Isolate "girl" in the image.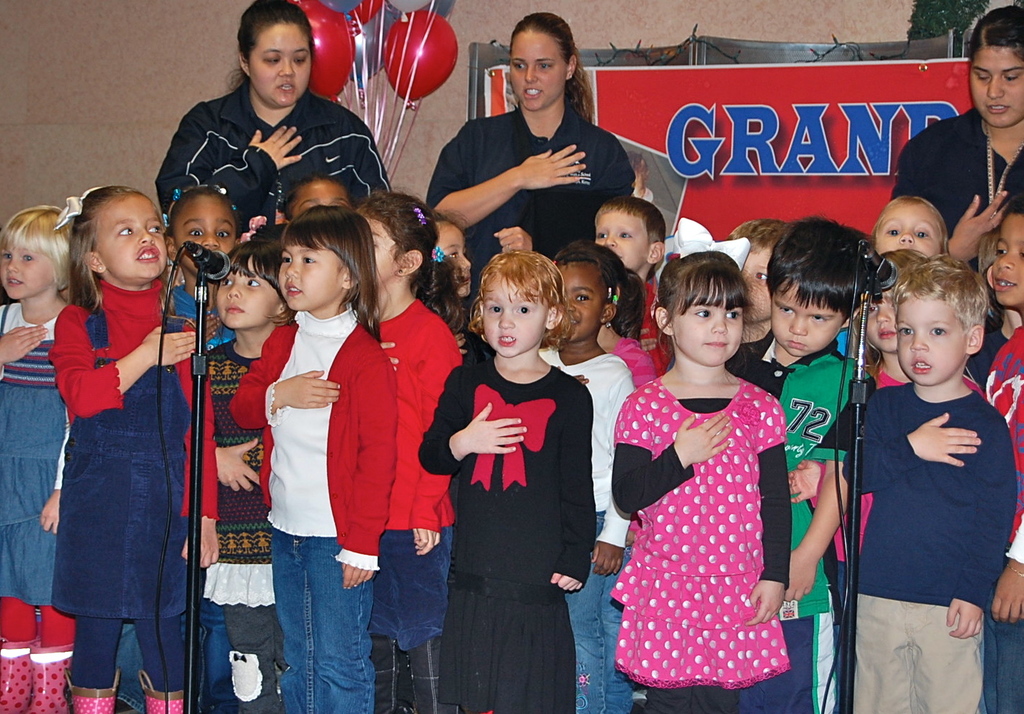
Isolated region: [x1=159, y1=0, x2=392, y2=212].
